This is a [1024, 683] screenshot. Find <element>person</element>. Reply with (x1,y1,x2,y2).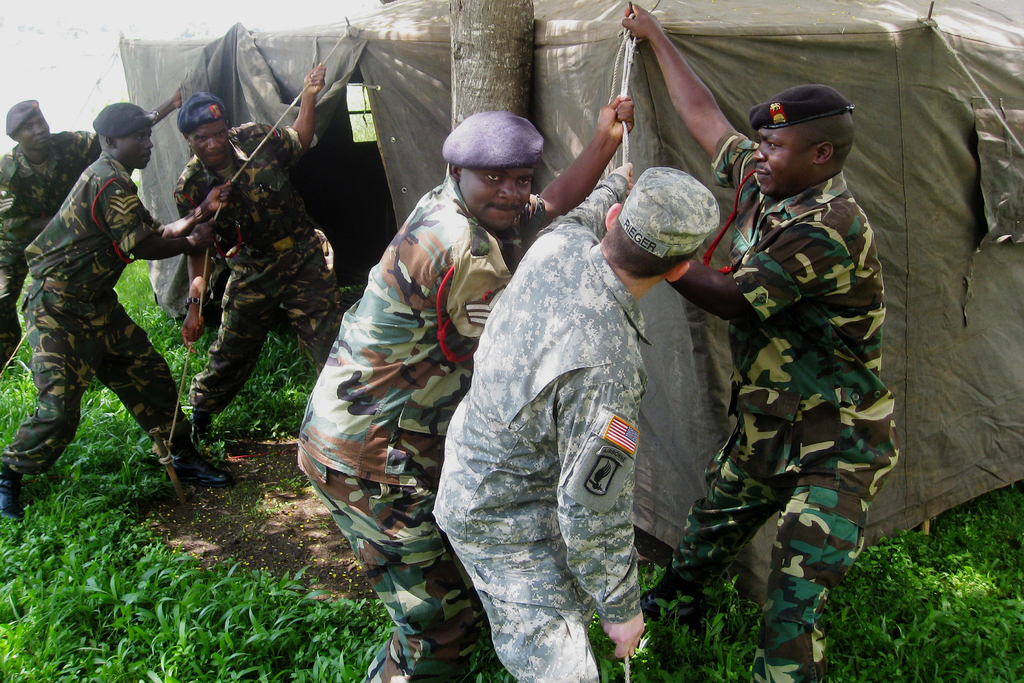
(689,90,895,662).
